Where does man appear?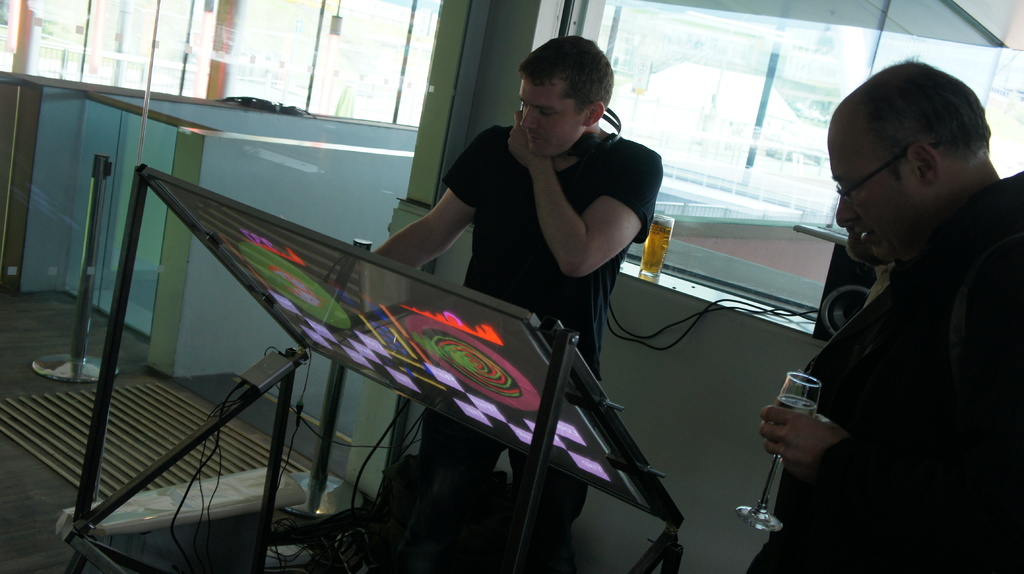
Appears at pyautogui.locateOnScreen(786, 54, 1023, 524).
